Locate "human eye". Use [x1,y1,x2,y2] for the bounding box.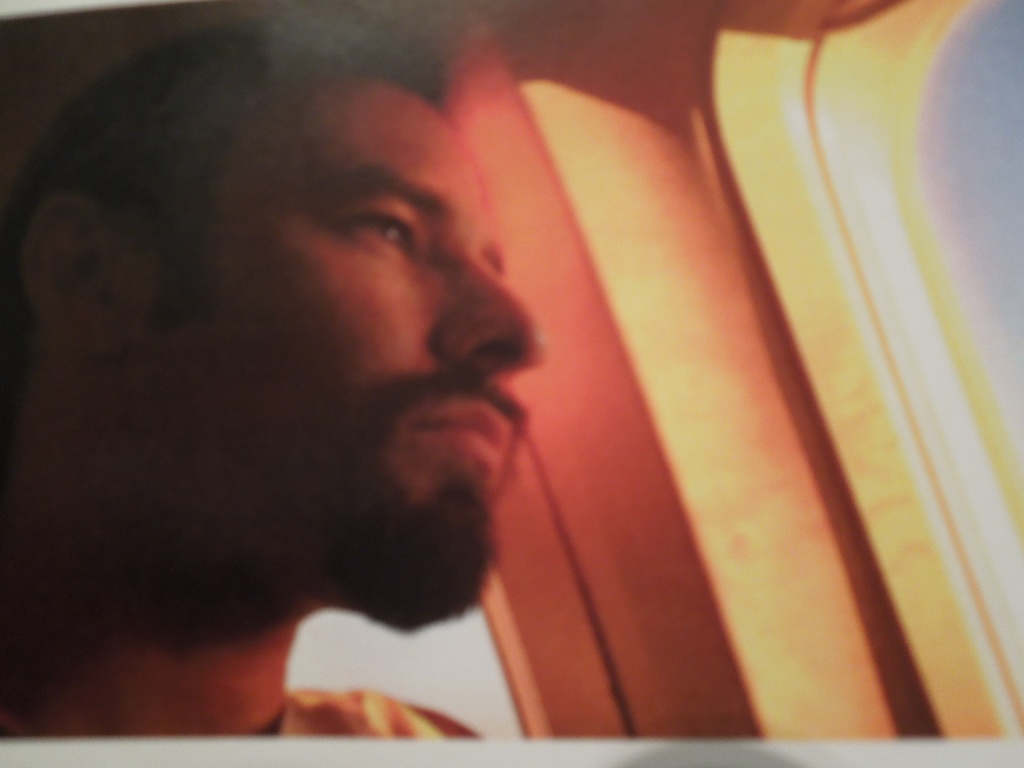
[327,182,424,265].
